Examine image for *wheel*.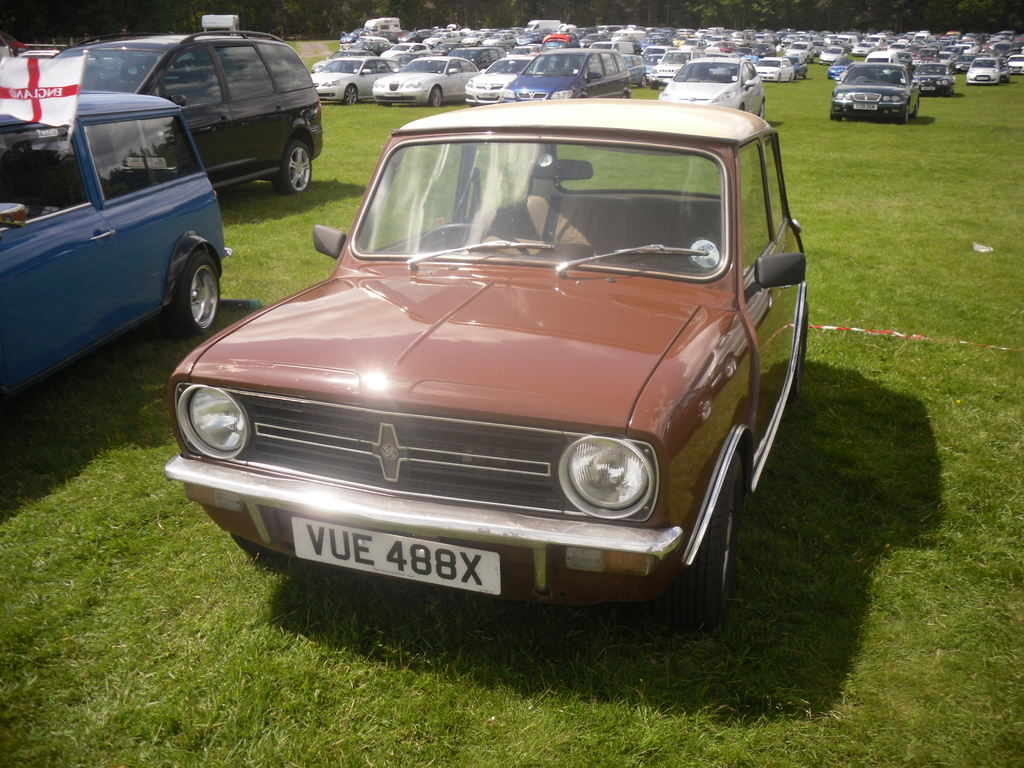
Examination result: 789 76 799 78.
